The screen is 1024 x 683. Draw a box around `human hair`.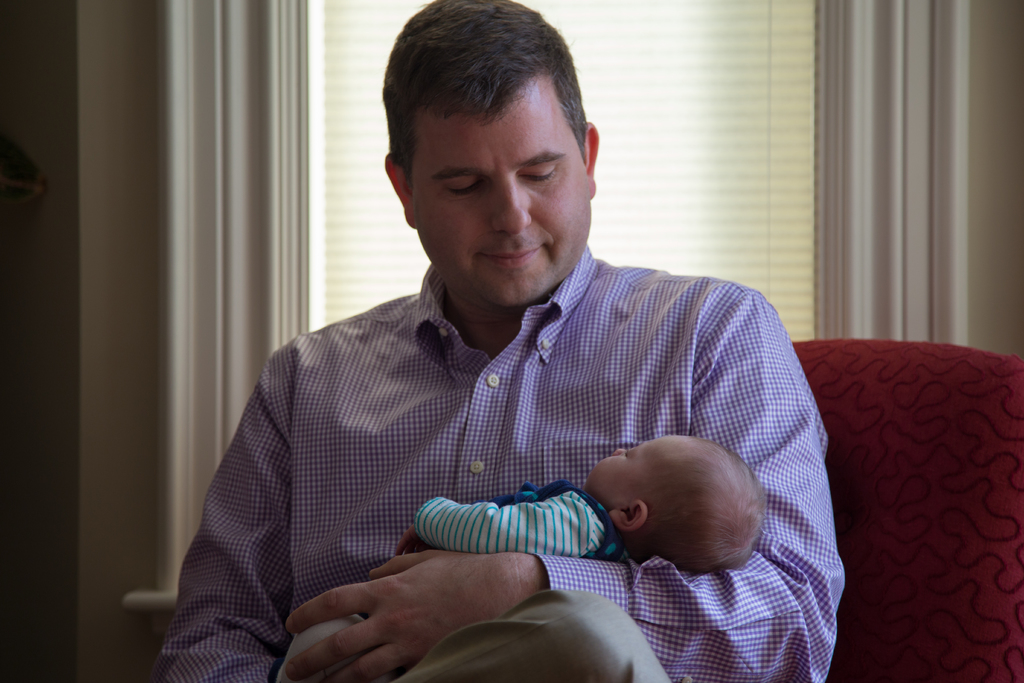
(634, 435, 769, 577).
